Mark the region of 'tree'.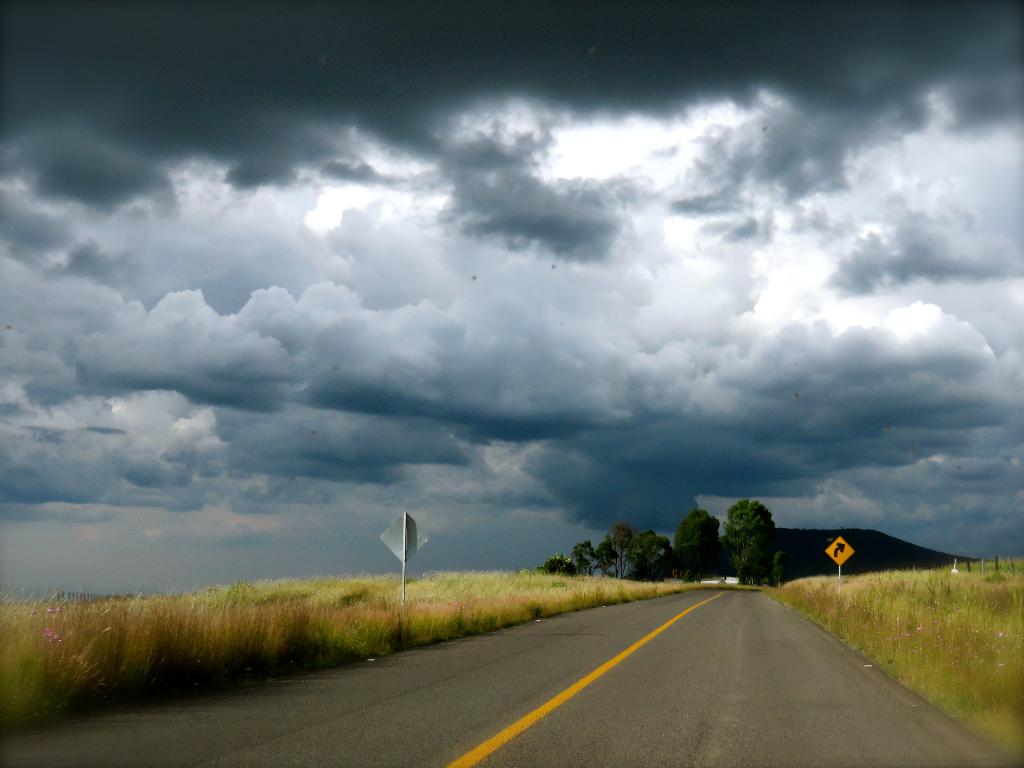
Region: bbox=(609, 523, 637, 577).
